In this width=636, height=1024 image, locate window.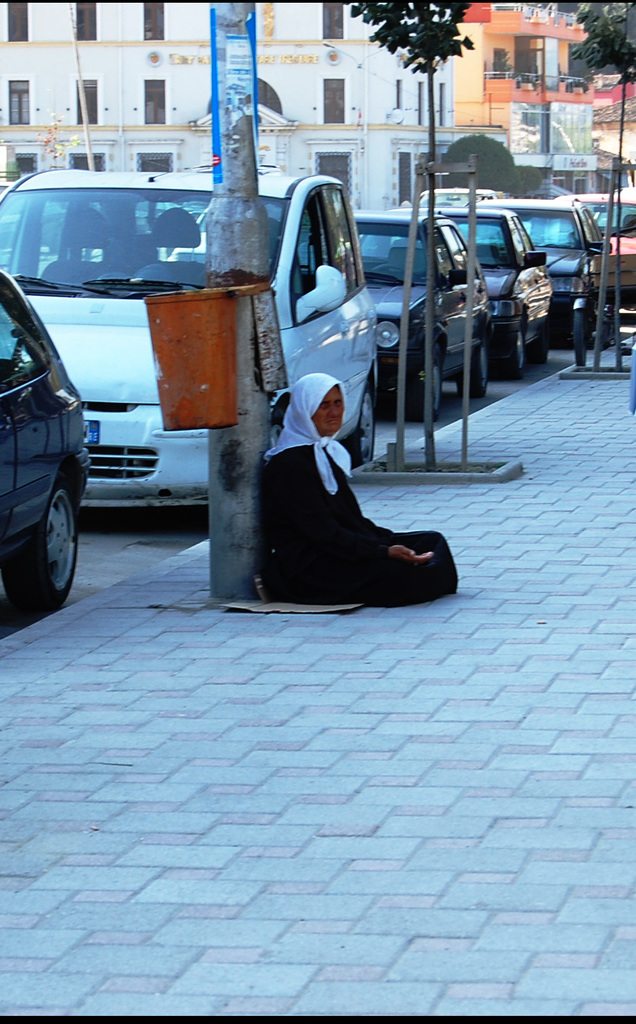
Bounding box: (321,1,343,38).
